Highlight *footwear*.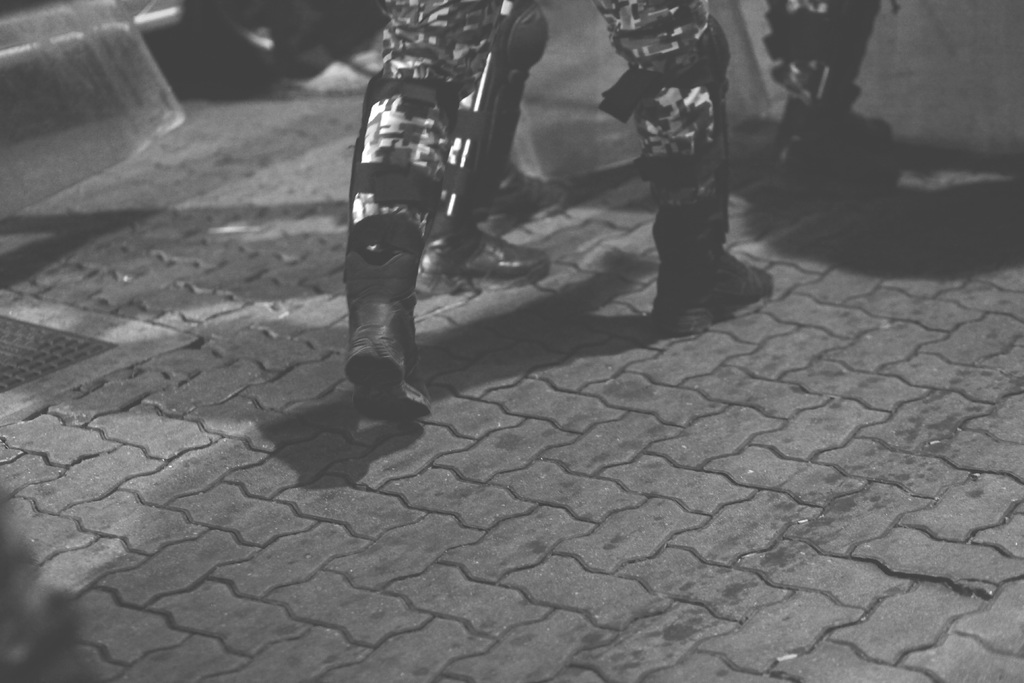
Highlighted region: region(763, 60, 904, 208).
